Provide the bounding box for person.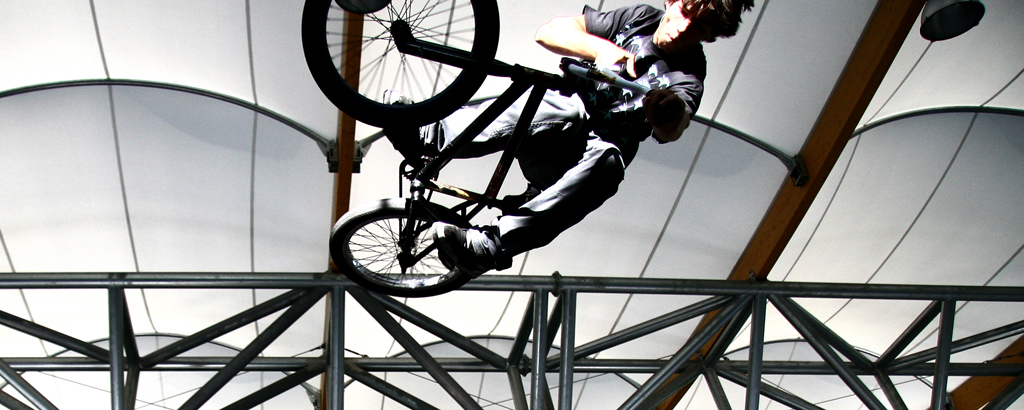
388,0,760,283.
